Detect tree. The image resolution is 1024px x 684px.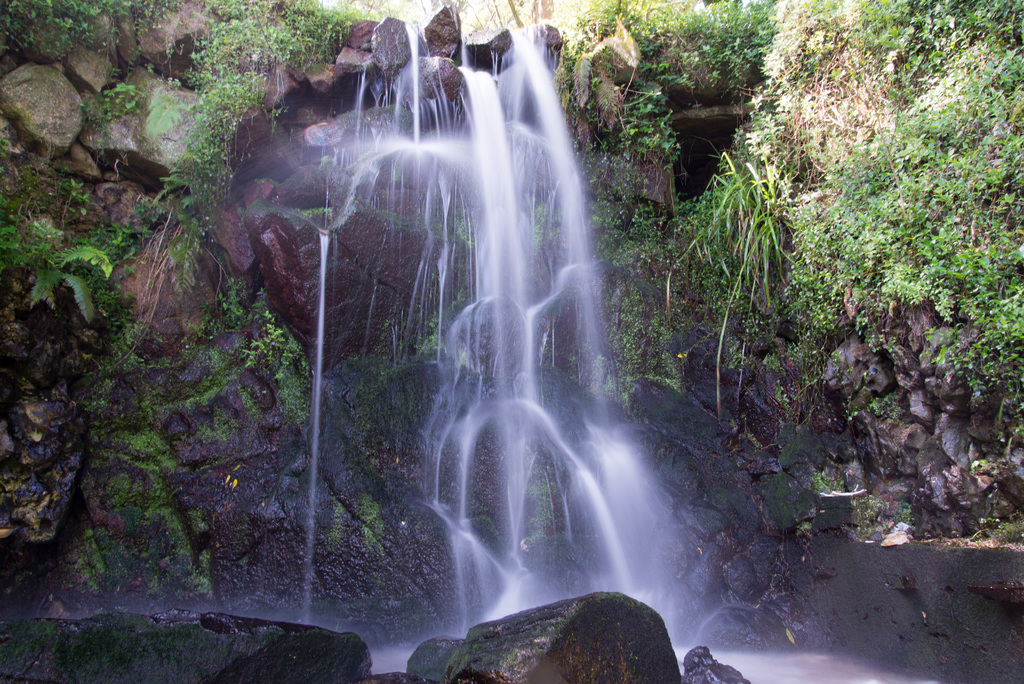
701/54/1007/528.
